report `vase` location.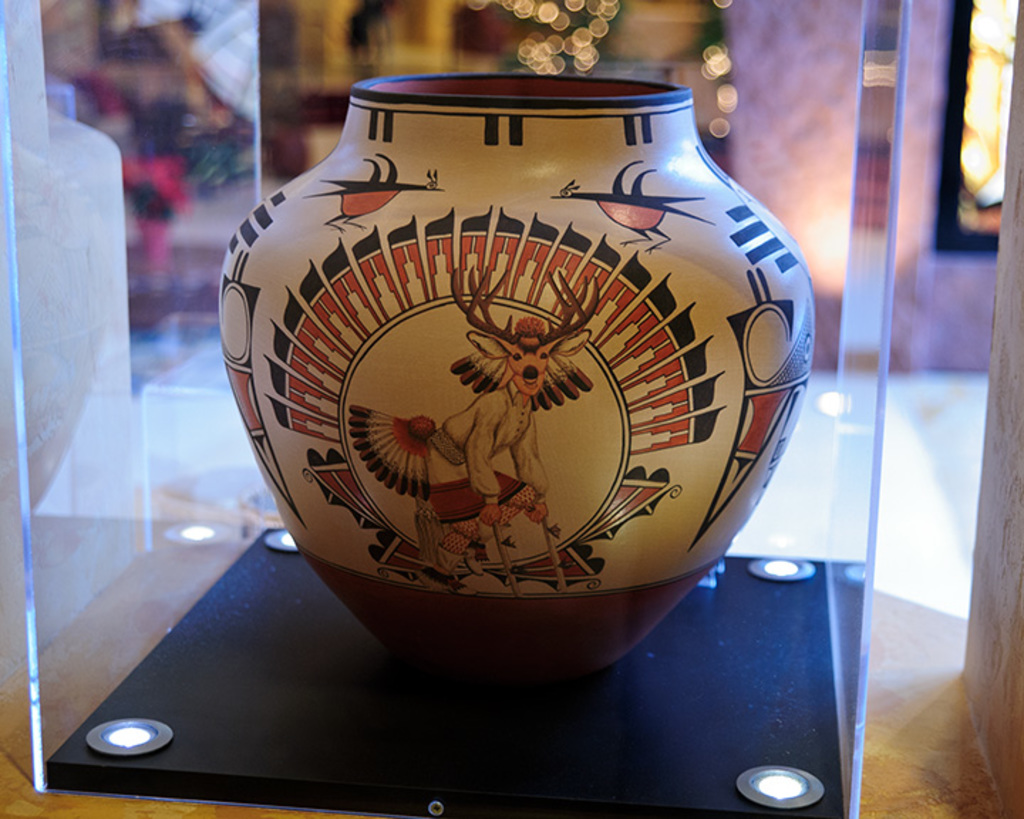
Report: [212,65,815,680].
